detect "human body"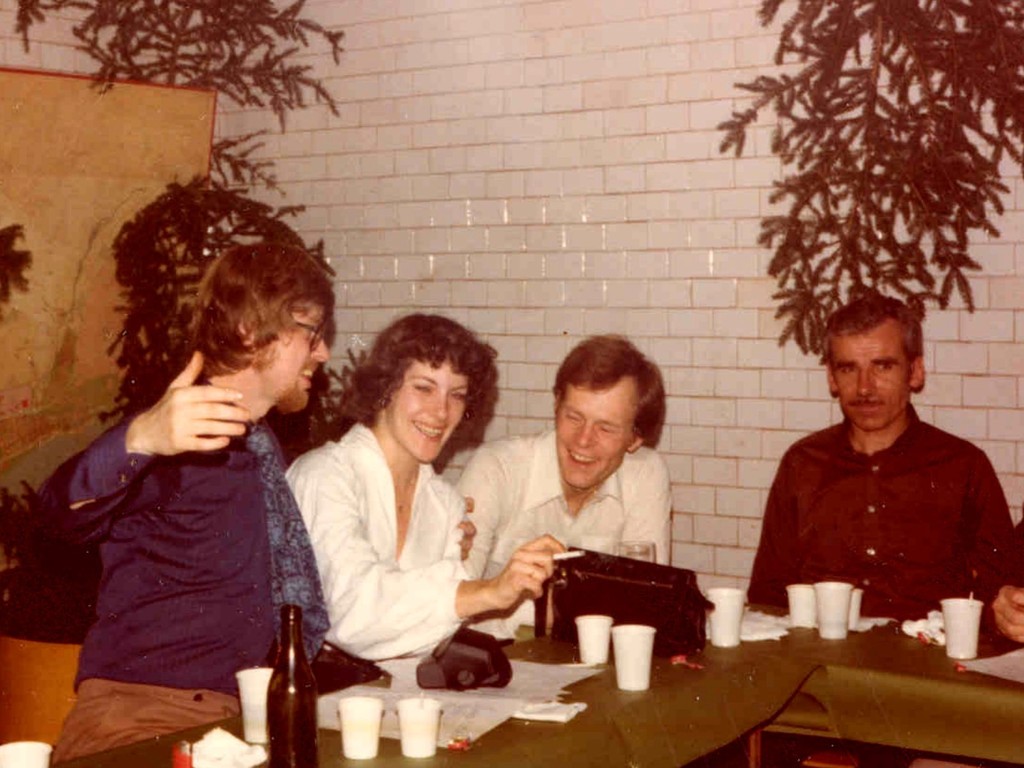
[749, 296, 1014, 601]
